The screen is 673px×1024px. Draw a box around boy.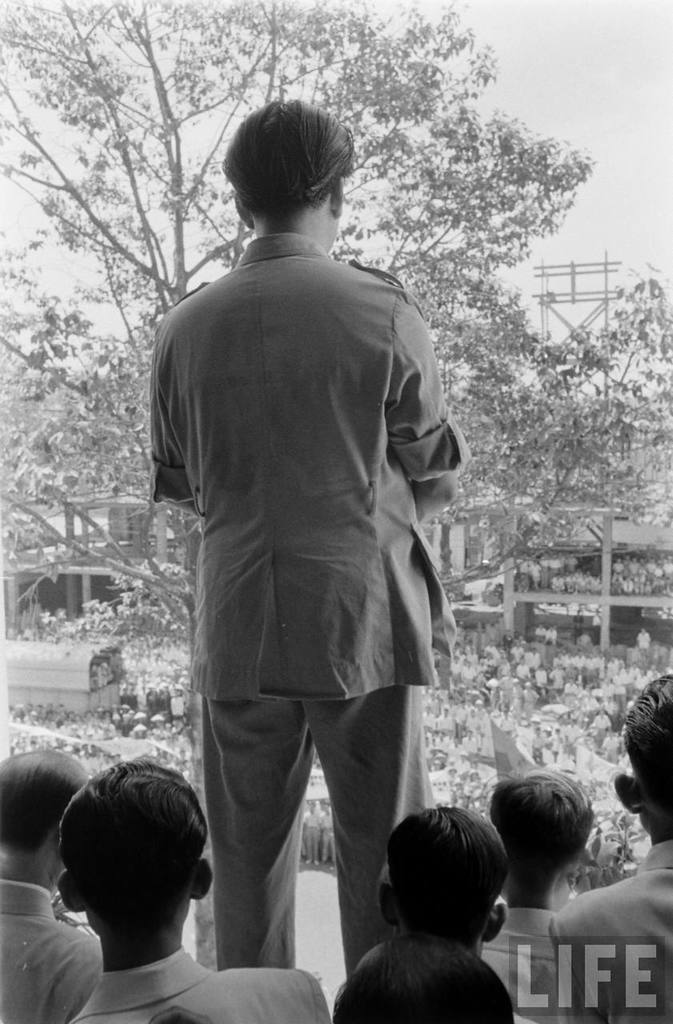
332/933/511/1023.
